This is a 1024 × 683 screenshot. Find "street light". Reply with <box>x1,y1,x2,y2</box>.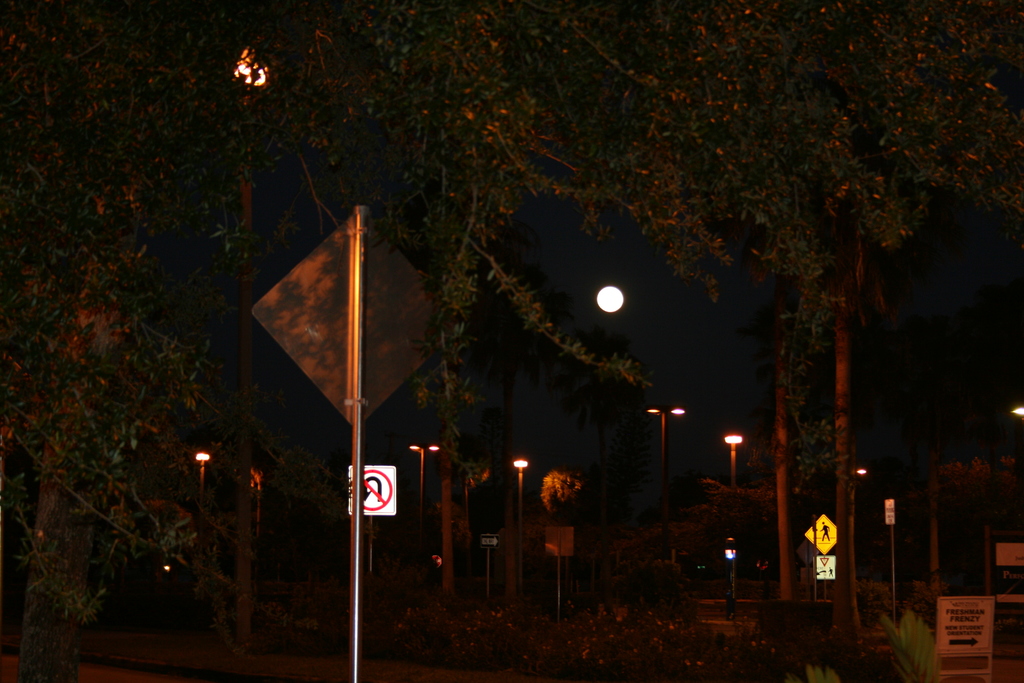
<box>641,401,687,463</box>.
